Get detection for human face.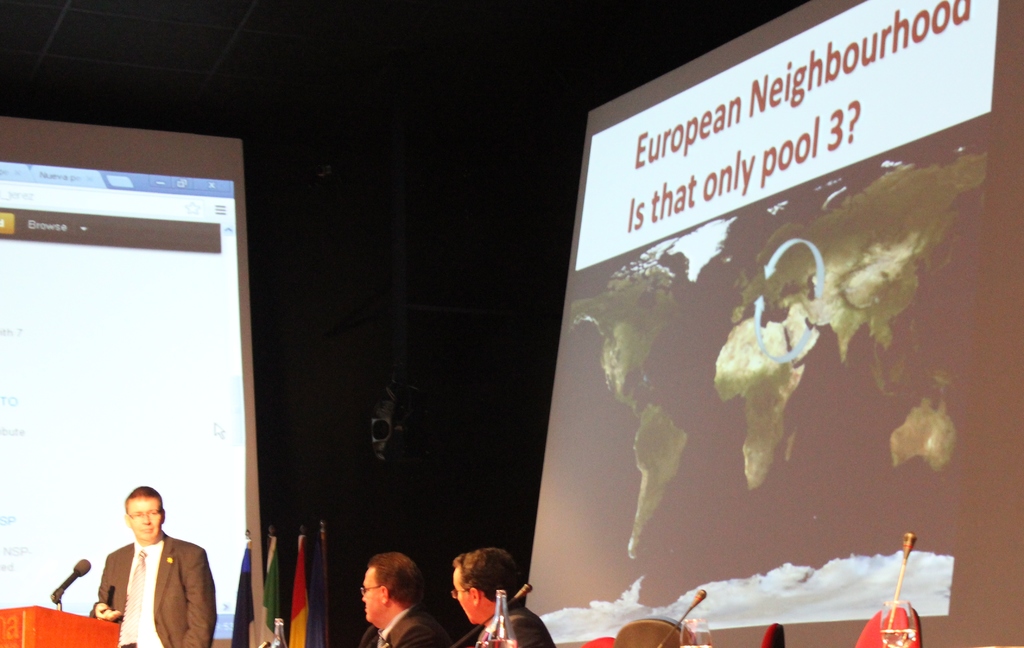
Detection: (452, 560, 476, 624).
